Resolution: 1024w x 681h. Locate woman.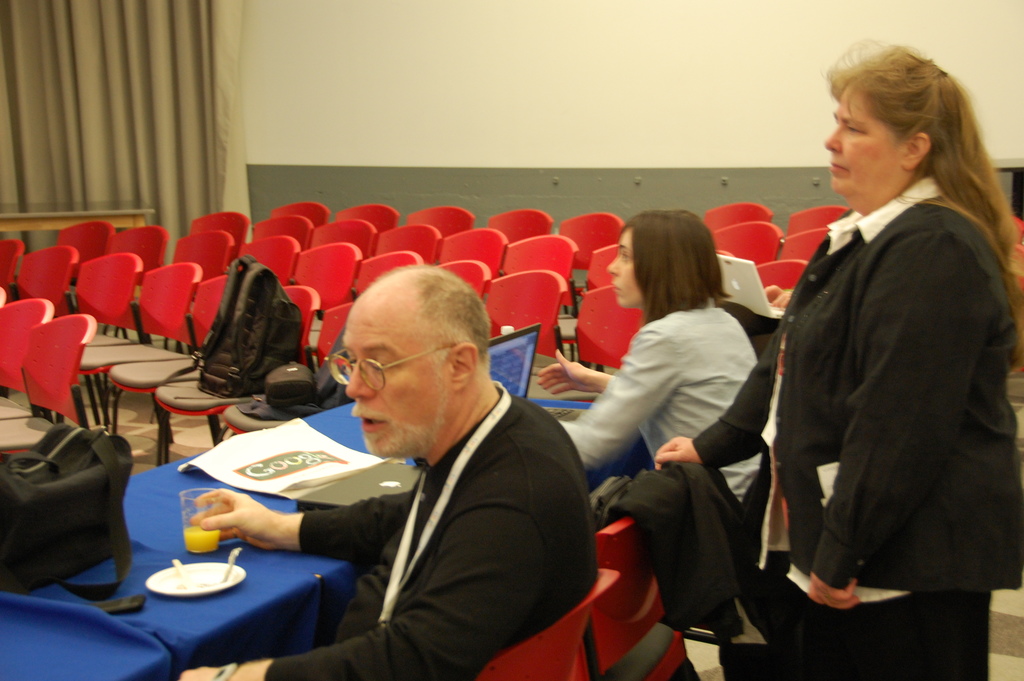
bbox=[655, 40, 1023, 680].
